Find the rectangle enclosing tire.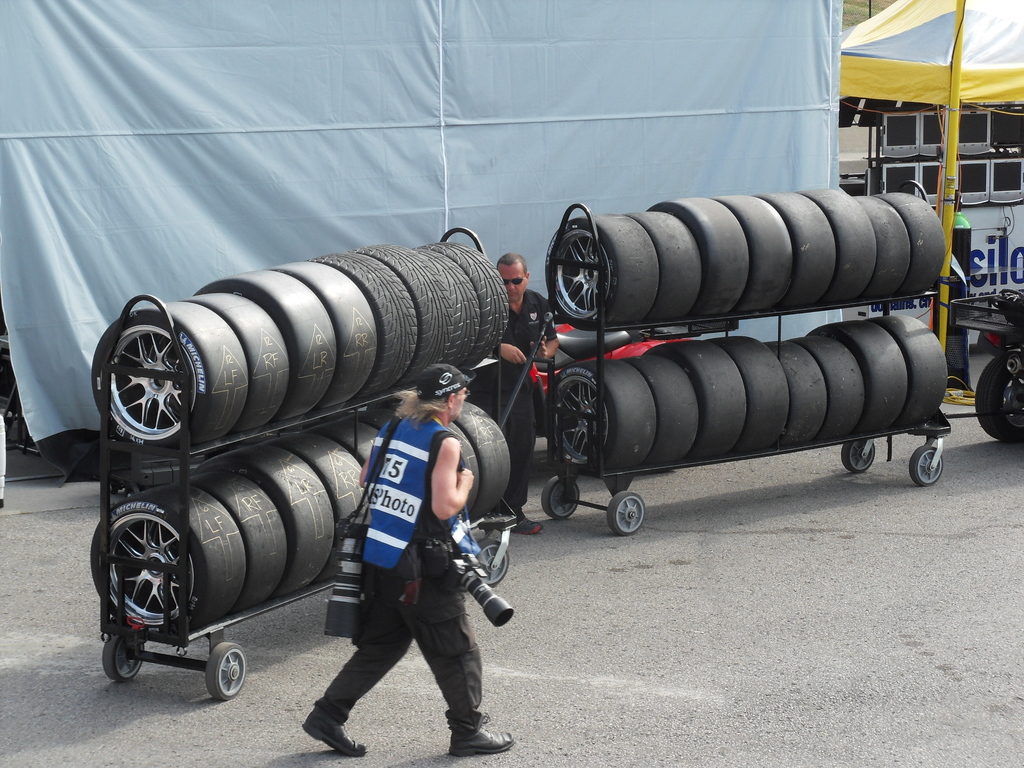
(left=764, top=340, right=828, bottom=449).
